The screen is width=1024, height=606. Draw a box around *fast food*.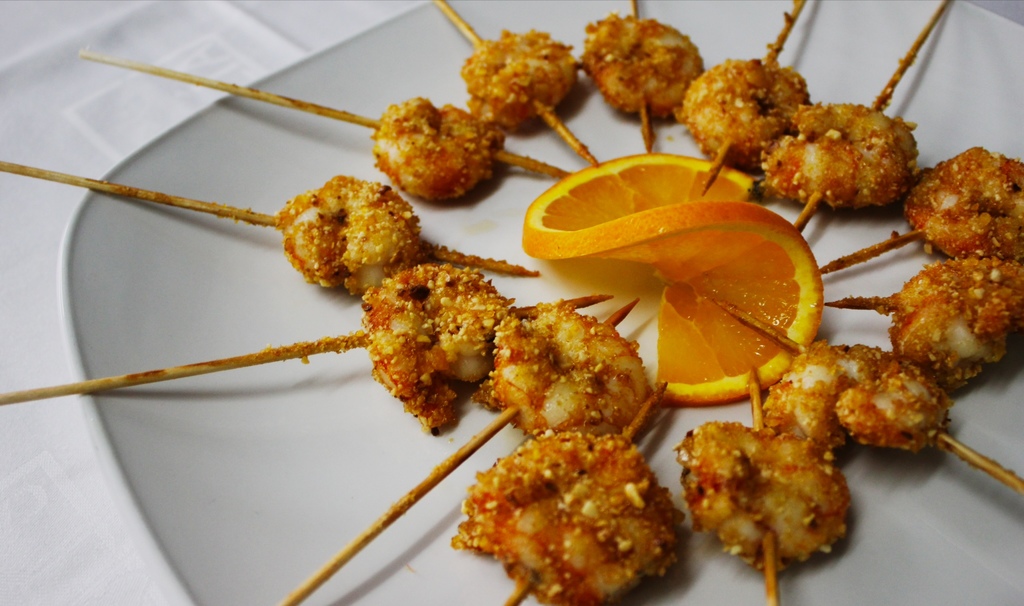
bbox=(758, 95, 920, 217).
